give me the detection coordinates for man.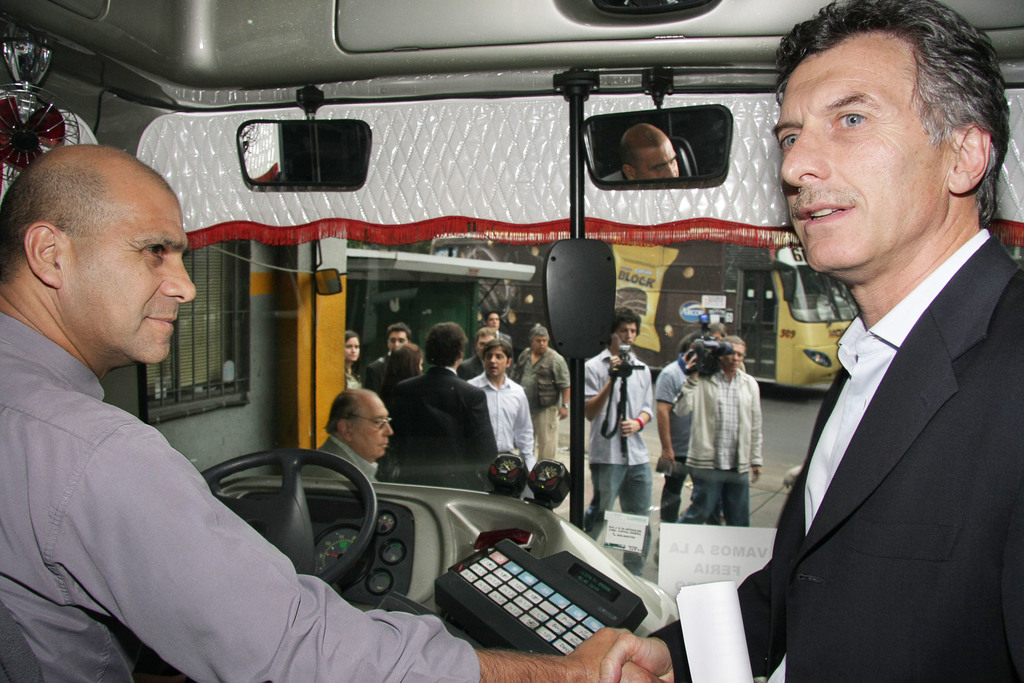
<bbox>0, 140, 665, 682</bbox>.
